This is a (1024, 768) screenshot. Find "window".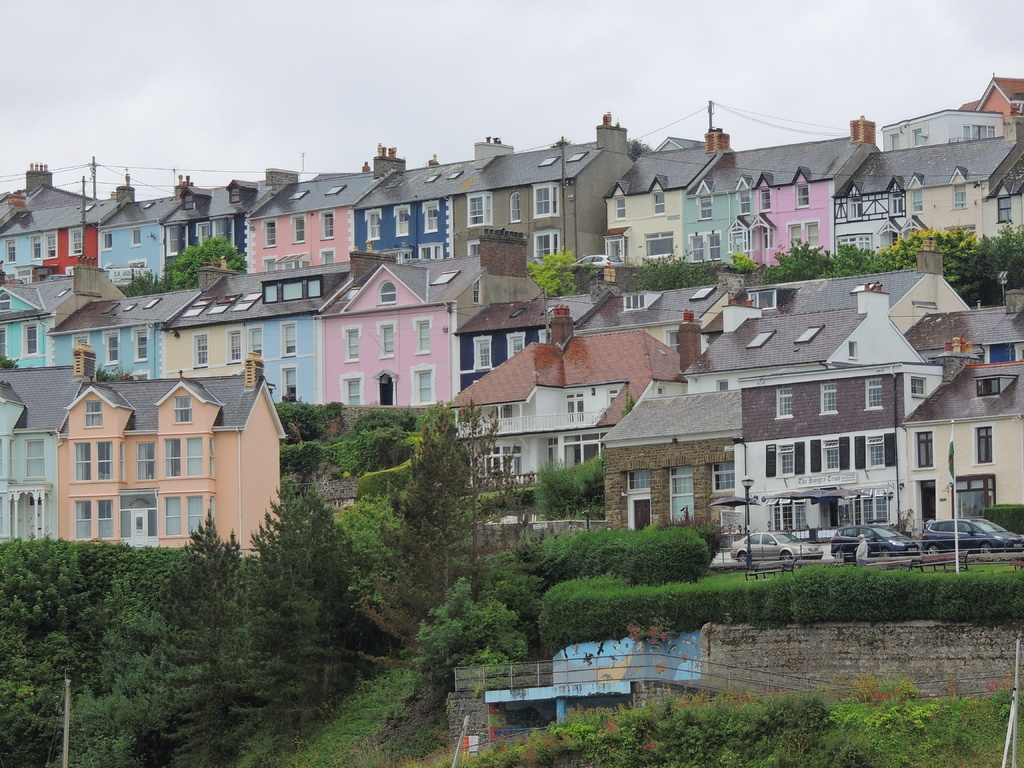
Bounding box: (x1=31, y1=237, x2=44, y2=257).
